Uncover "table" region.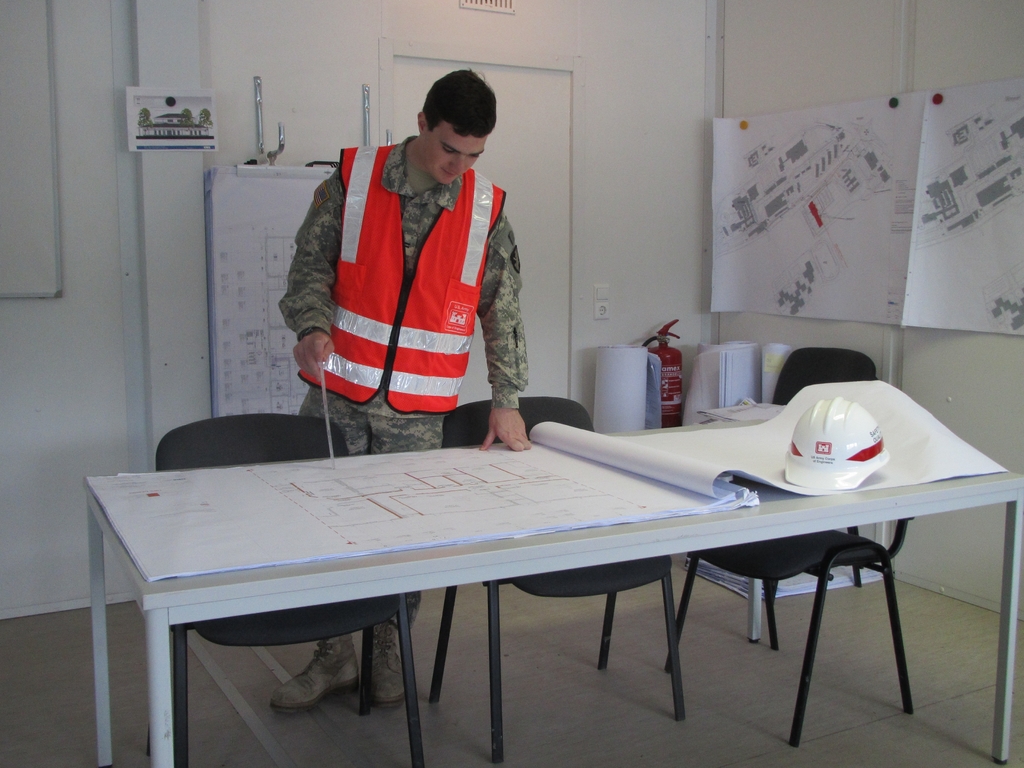
Uncovered: {"left": 102, "top": 401, "right": 1015, "bottom": 747}.
